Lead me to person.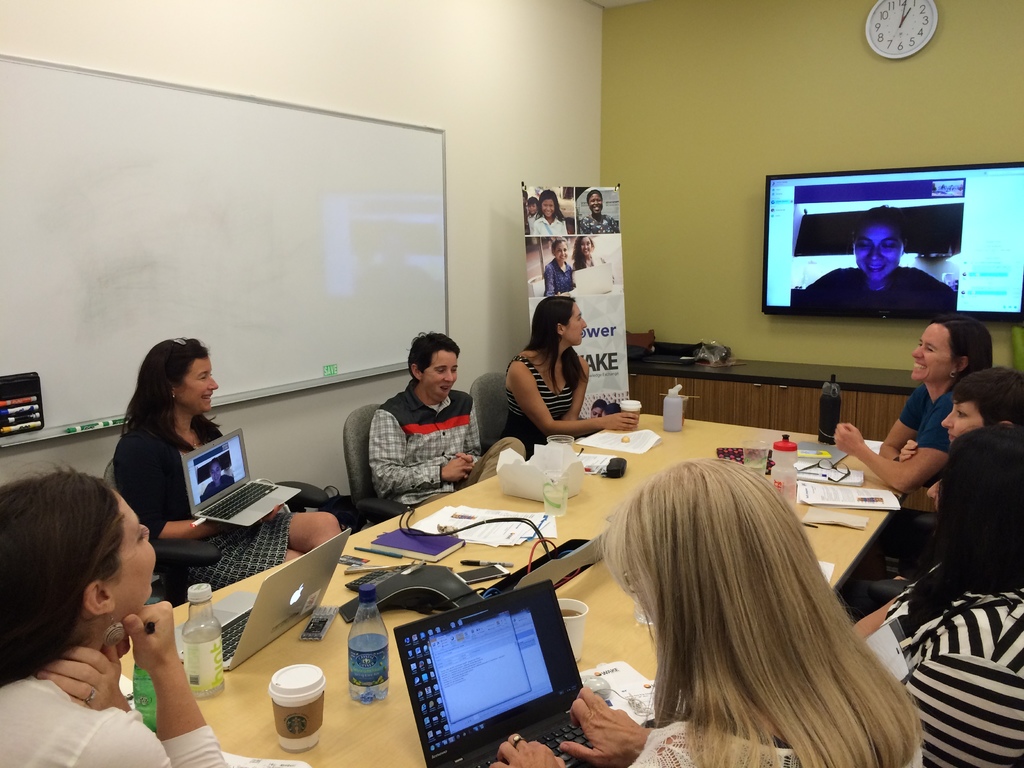
Lead to region(484, 460, 925, 767).
